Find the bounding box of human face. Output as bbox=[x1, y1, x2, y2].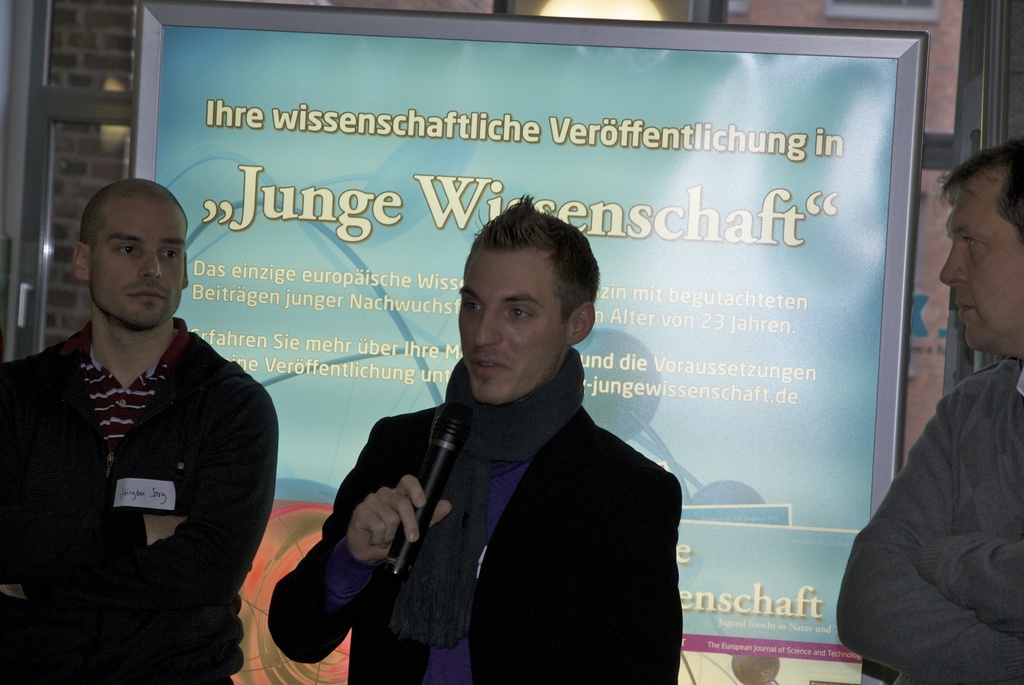
bbox=[88, 200, 189, 324].
